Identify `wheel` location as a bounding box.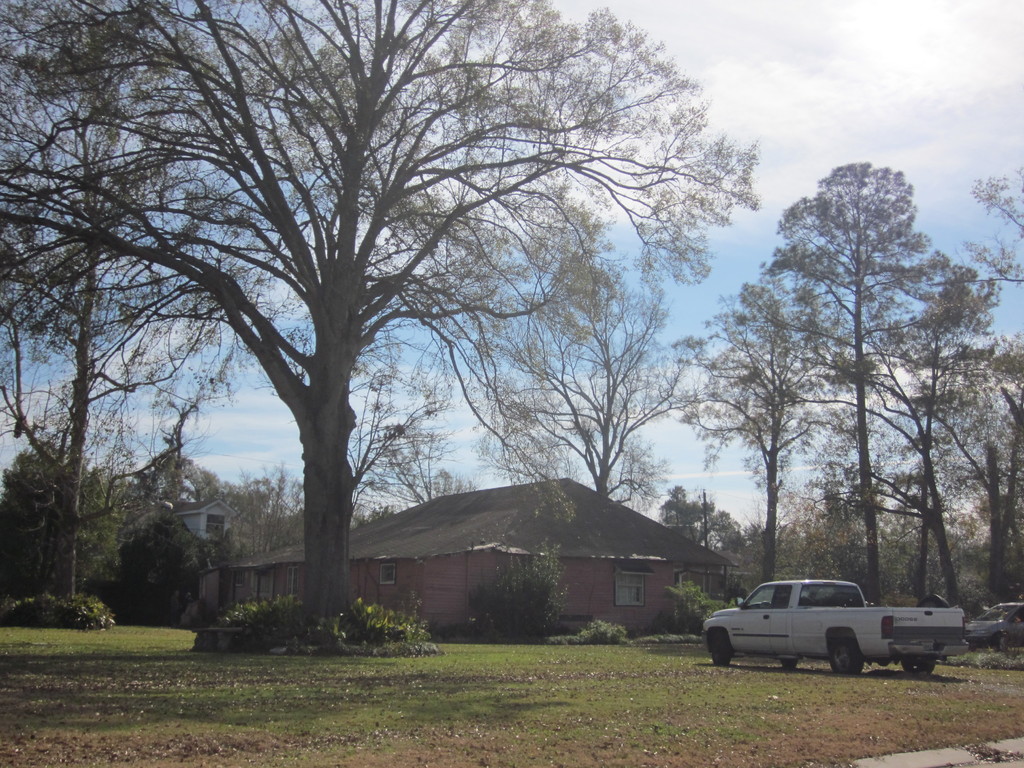
select_region(916, 595, 947, 609).
